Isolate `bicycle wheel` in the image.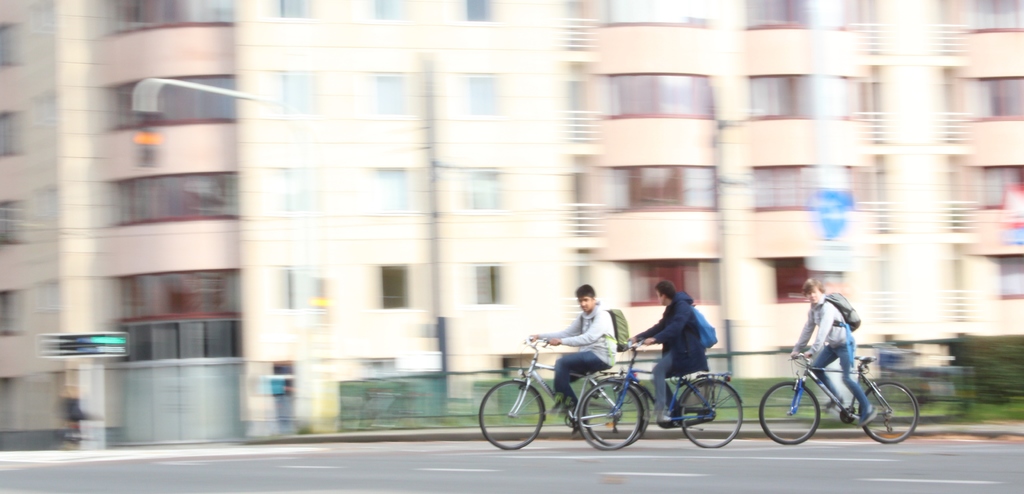
Isolated region: locate(479, 379, 545, 458).
